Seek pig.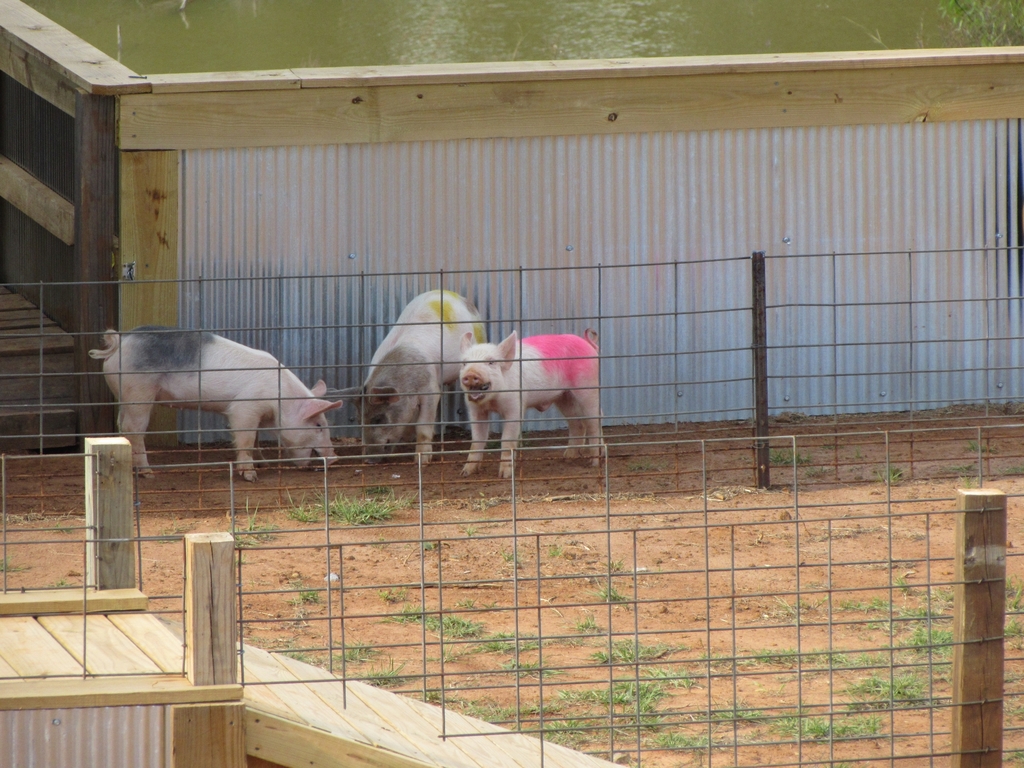
<box>460,324,600,476</box>.
